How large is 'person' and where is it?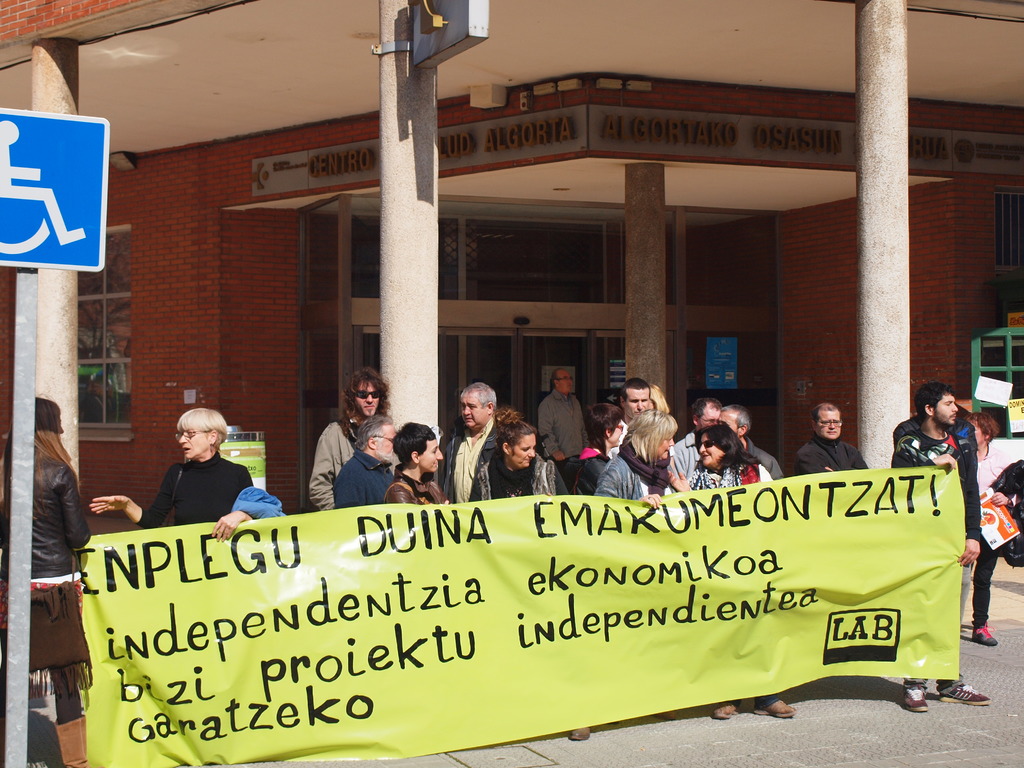
Bounding box: 88, 406, 253, 543.
